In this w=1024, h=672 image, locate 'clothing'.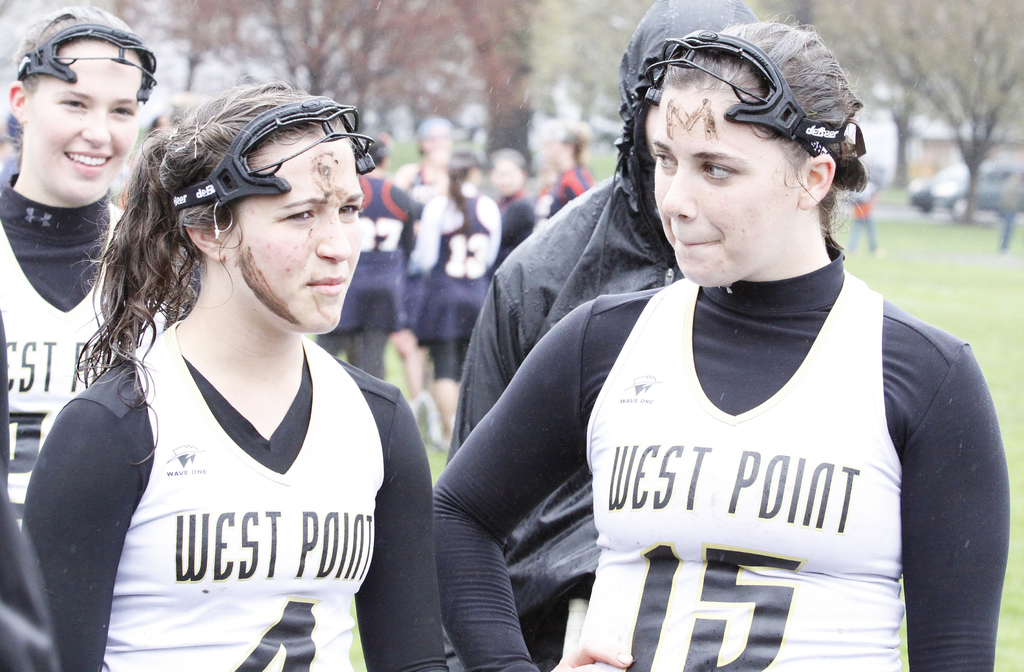
Bounding box: bbox(444, 0, 751, 475).
